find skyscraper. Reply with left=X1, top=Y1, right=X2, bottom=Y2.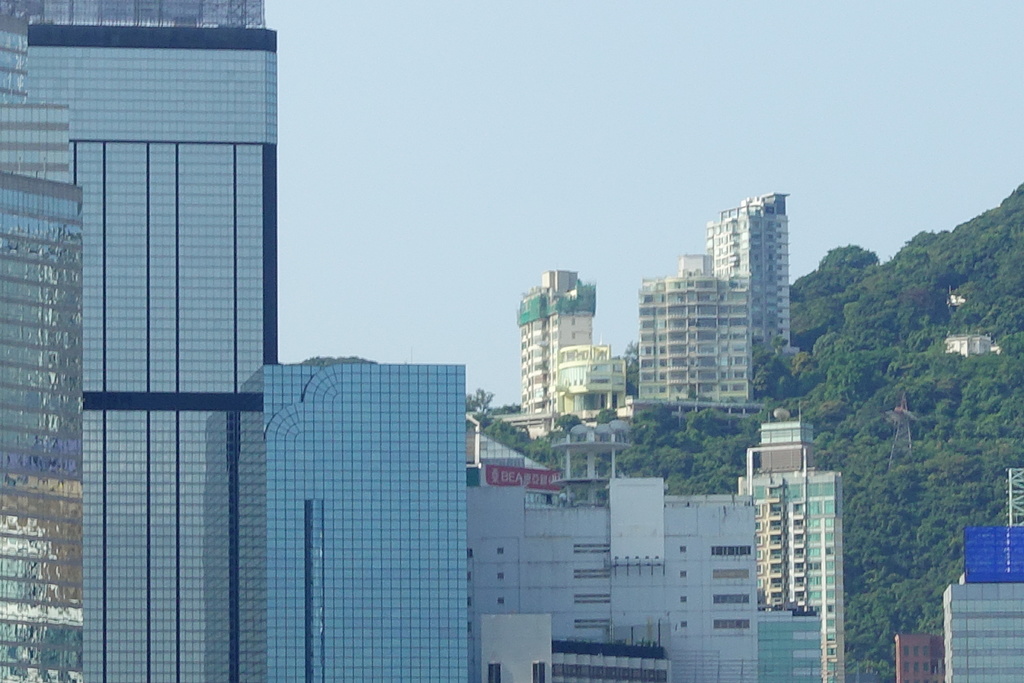
left=20, top=0, right=287, bottom=682.
